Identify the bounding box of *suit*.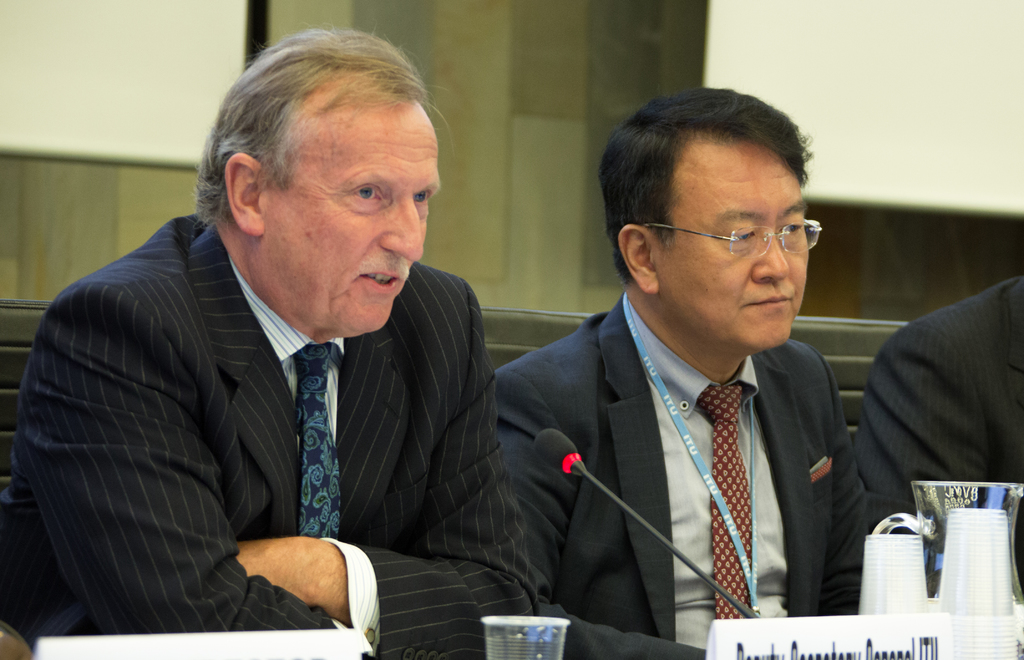
<region>0, 210, 540, 659</region>.
